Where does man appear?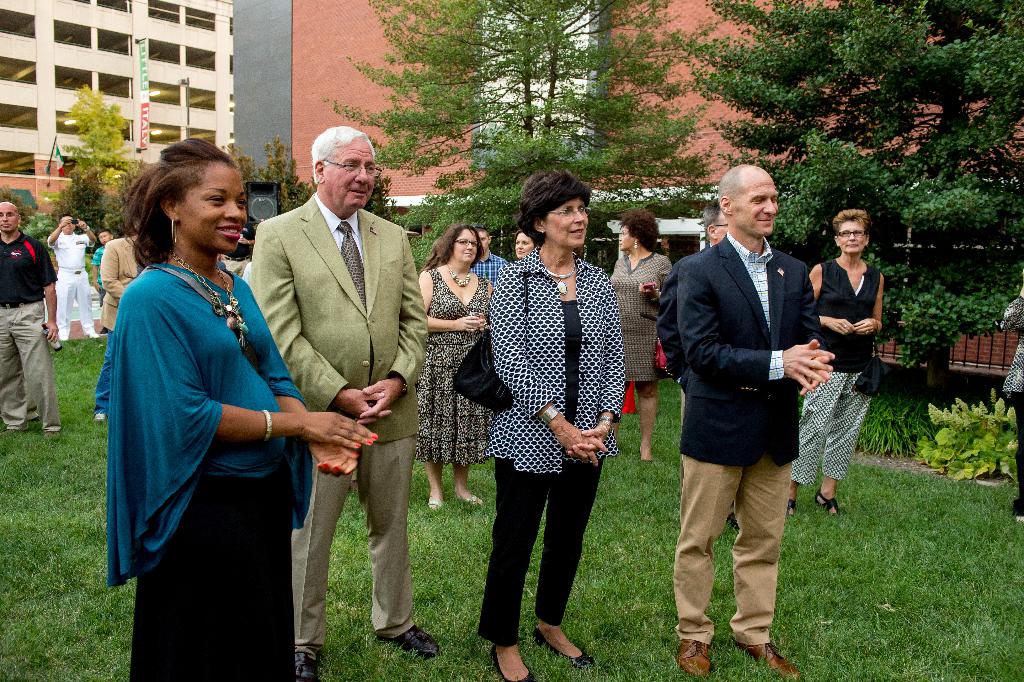
Appears at 43:212:105:340.
